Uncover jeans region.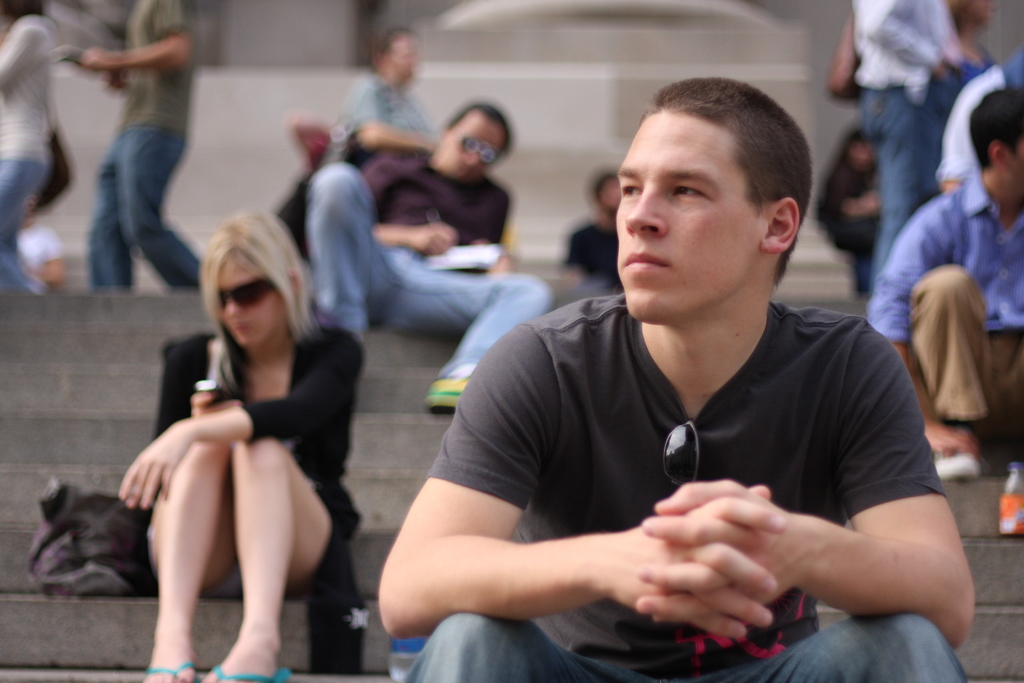
Uncovered: 404:609:965:682.
